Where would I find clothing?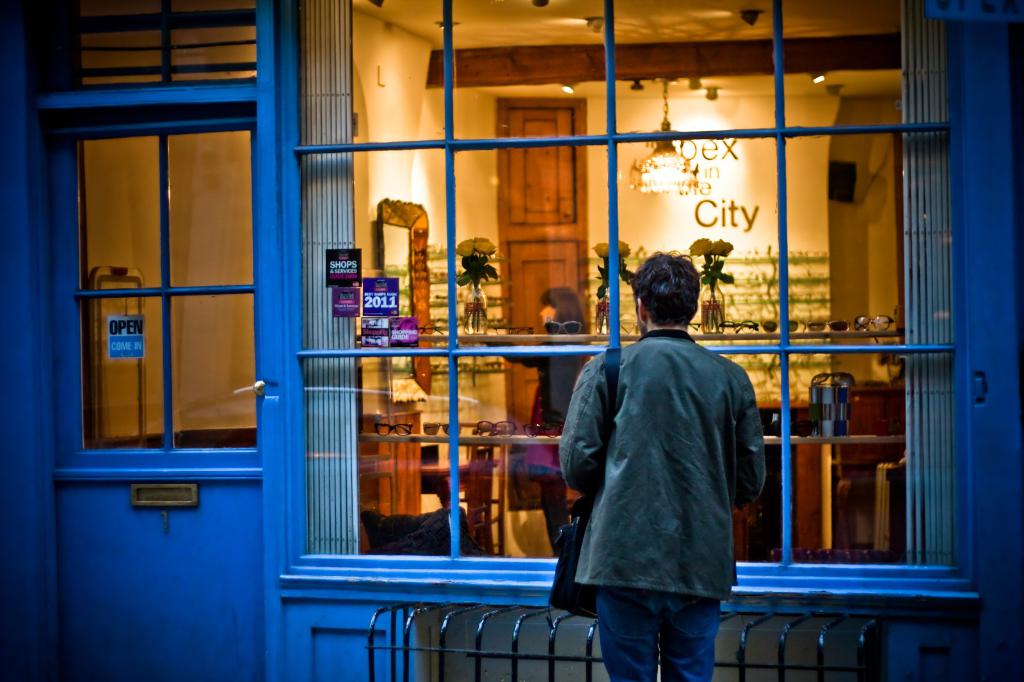
At detection(473, 317, 598, 578).
